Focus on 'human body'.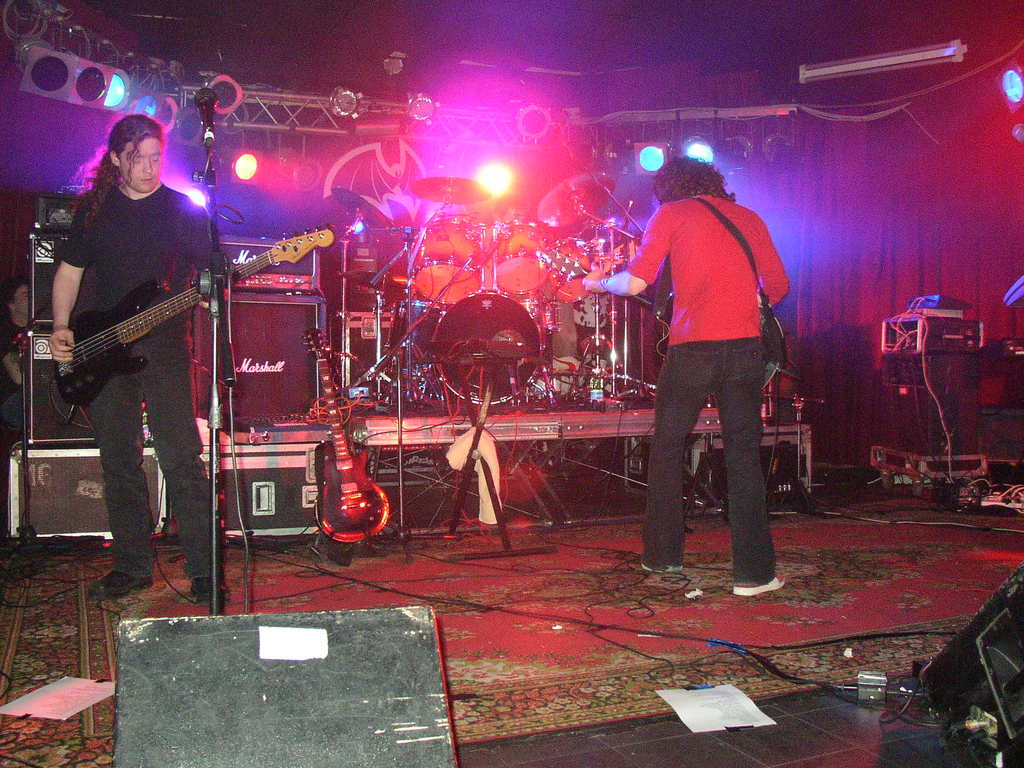
Focused at [left=625, top=131, right=806, bottom=621].
